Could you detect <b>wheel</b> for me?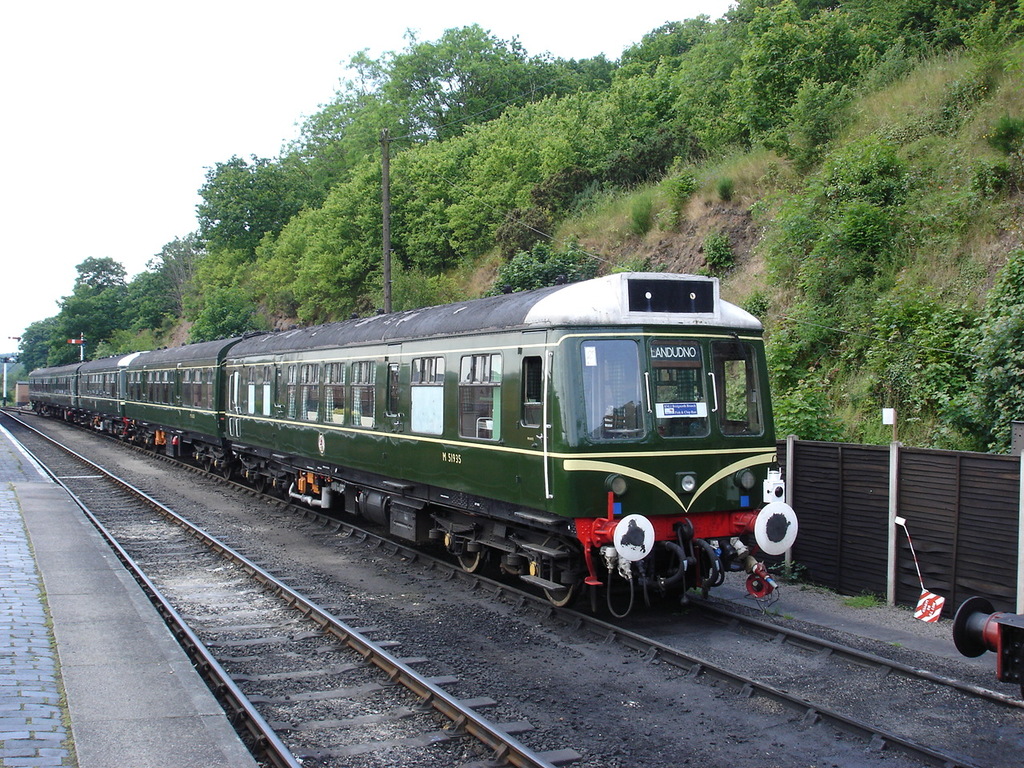
Detection result: <box>141,443,150,450</box>.
